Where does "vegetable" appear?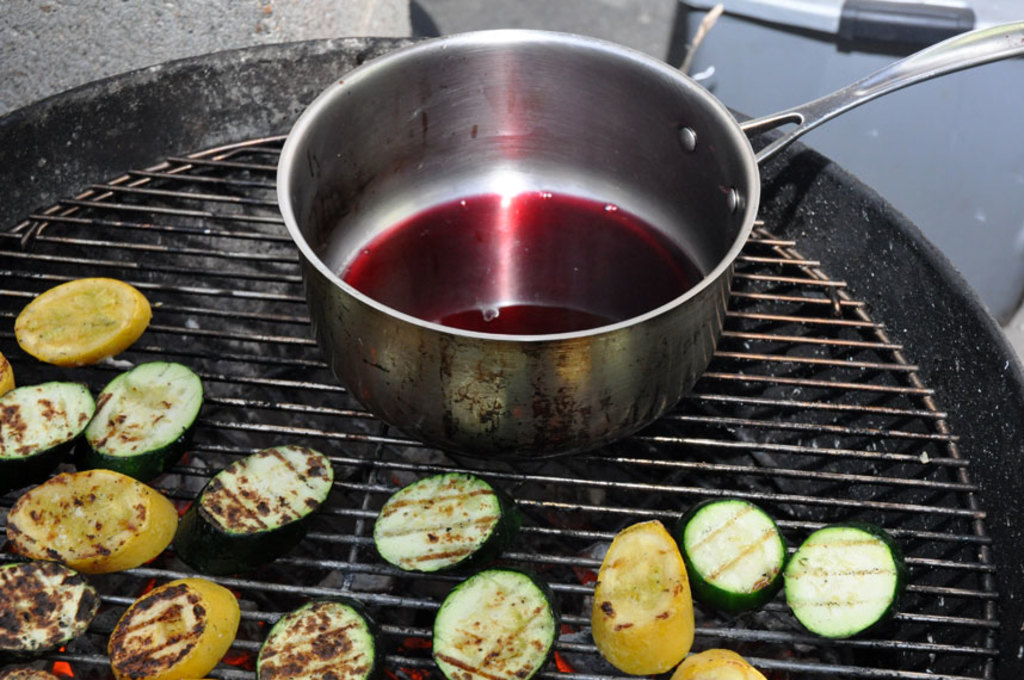
Appears at <box>0,564,100,654</box>.
